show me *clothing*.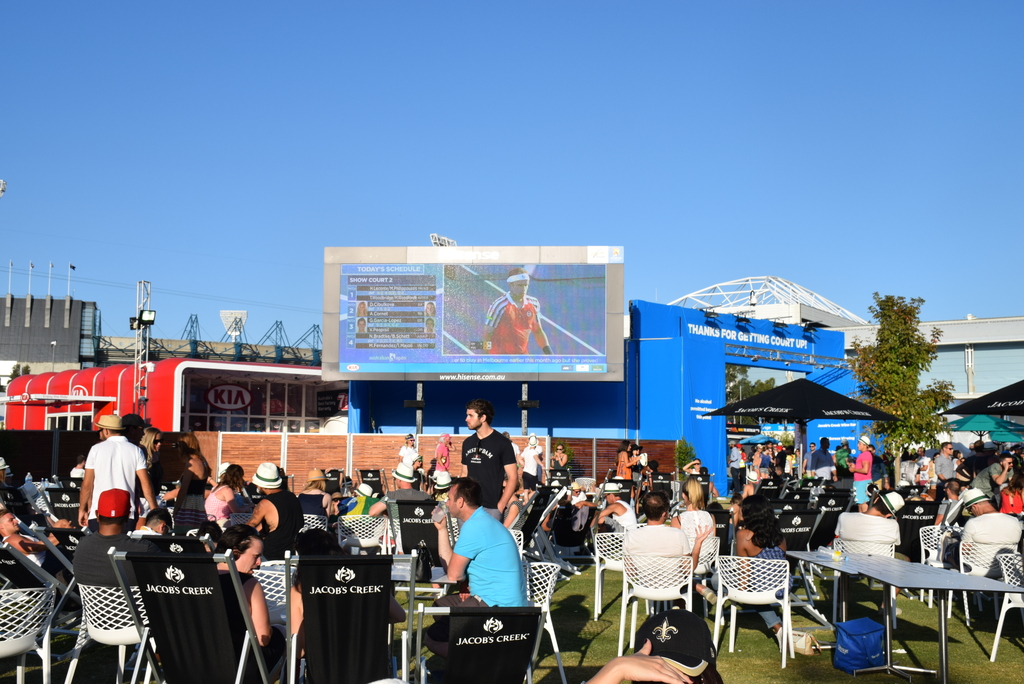
*clothing* is here: box=[522, 449, 542, 487].
